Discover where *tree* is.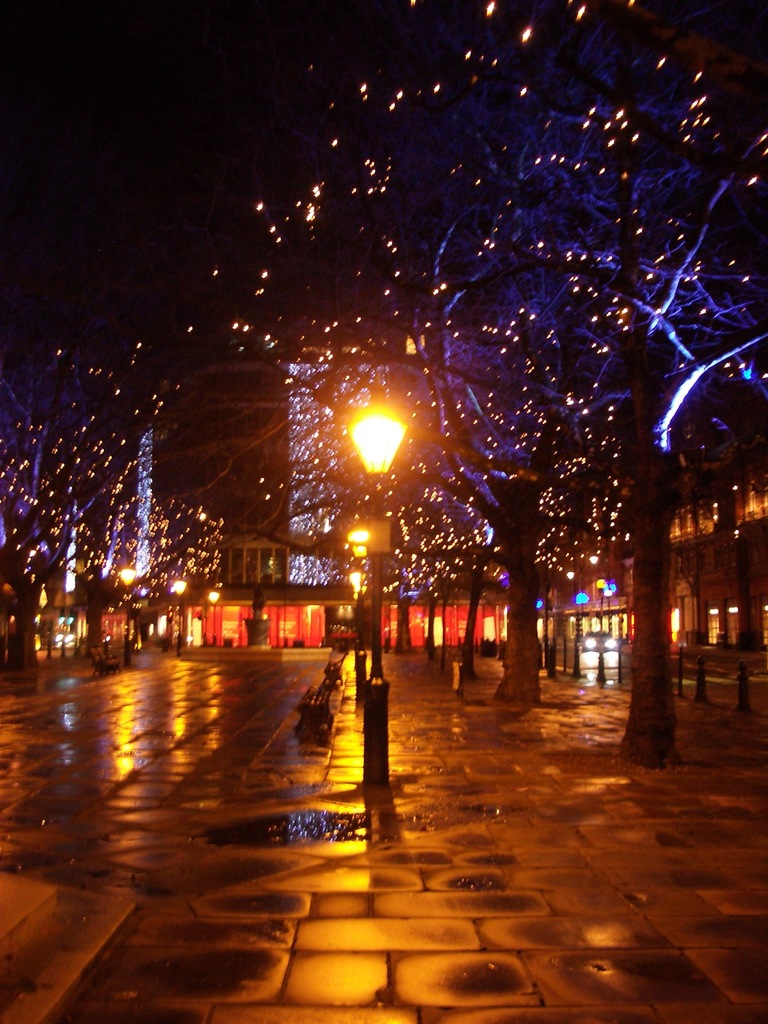
Discovered at 450, 0, 767, 767.
